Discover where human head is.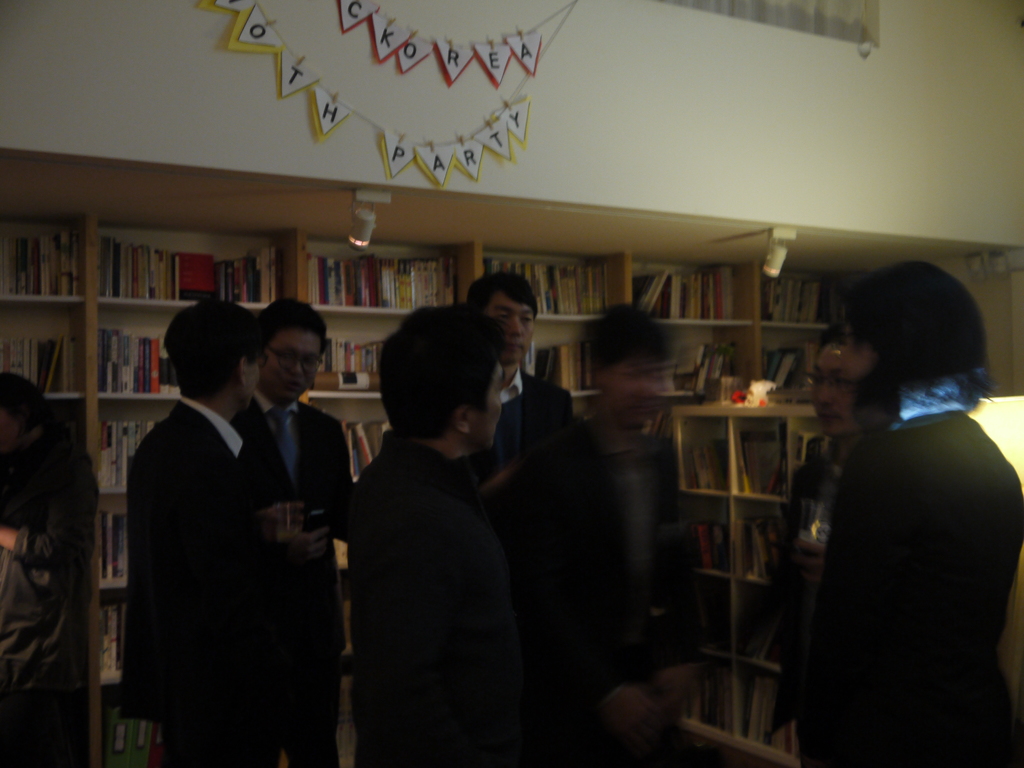
Discovered at bbox(378, 305, 506, 442).
